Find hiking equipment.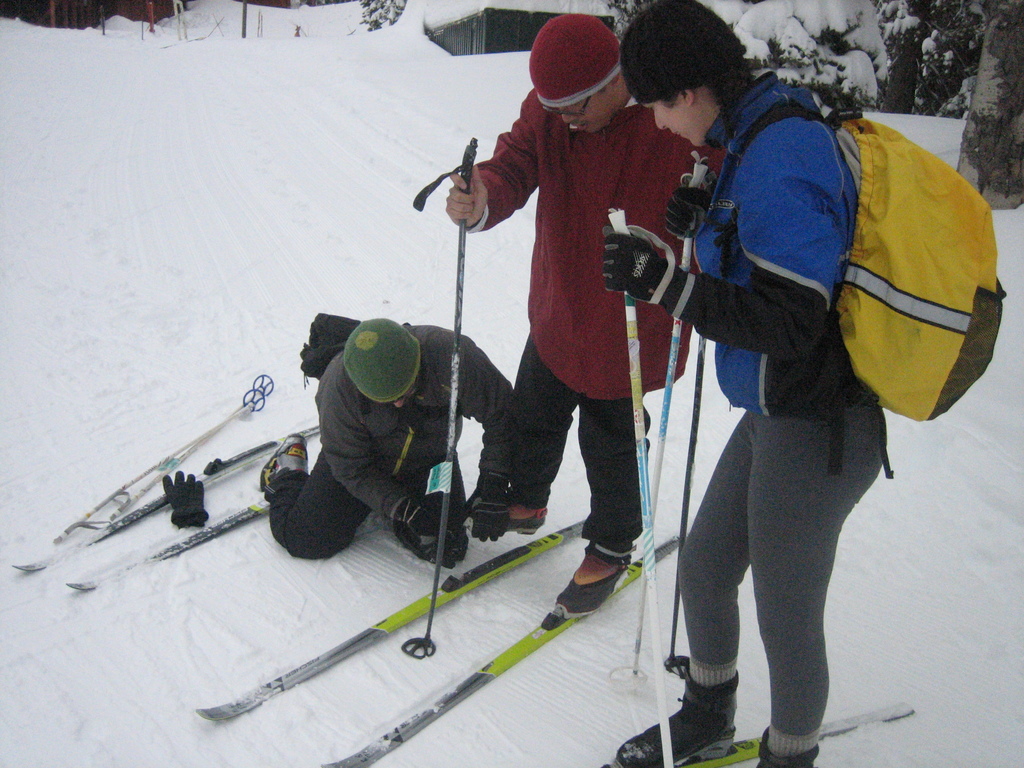
x1=602, y1=205, x2=671, y2=767.
